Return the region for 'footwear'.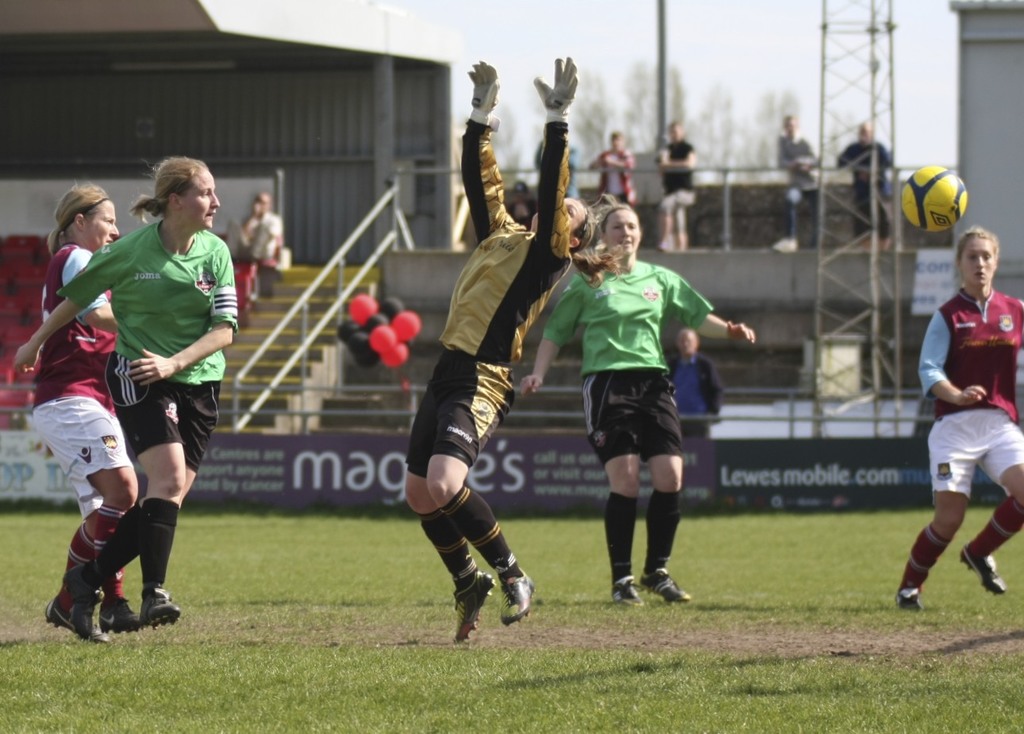
rect(42, 589, 115, 647).
